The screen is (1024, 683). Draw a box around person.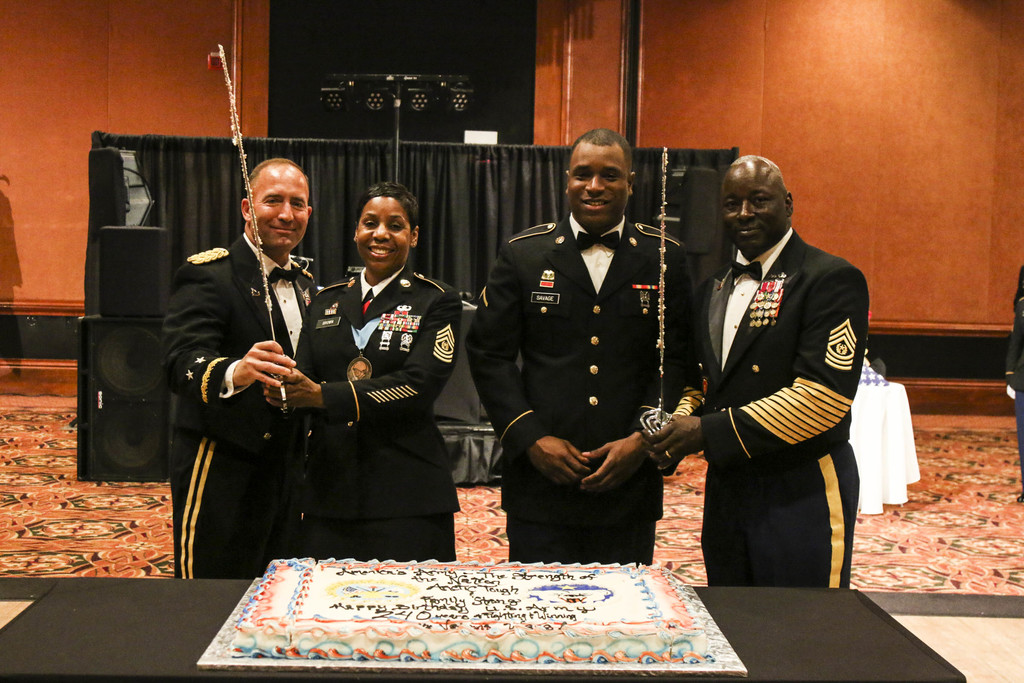
box=[248, 175, 460, 561].
